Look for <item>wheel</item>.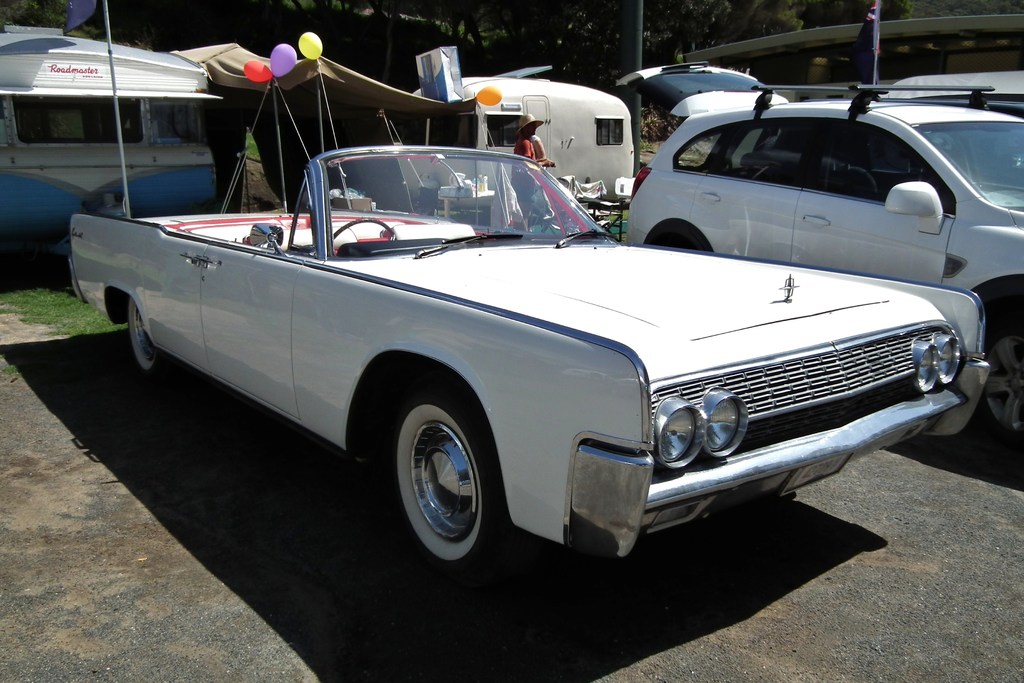
Found: <box>965,286,1020,444</box>.
